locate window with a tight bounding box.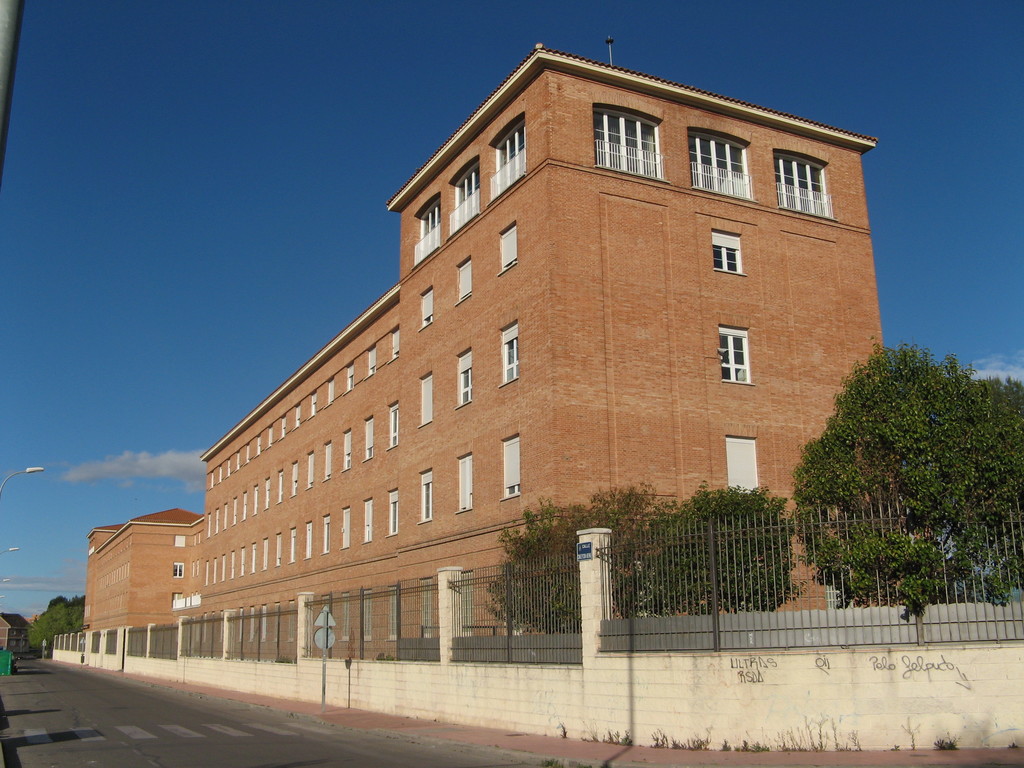
bbox=(389, 401, 397, 445).
